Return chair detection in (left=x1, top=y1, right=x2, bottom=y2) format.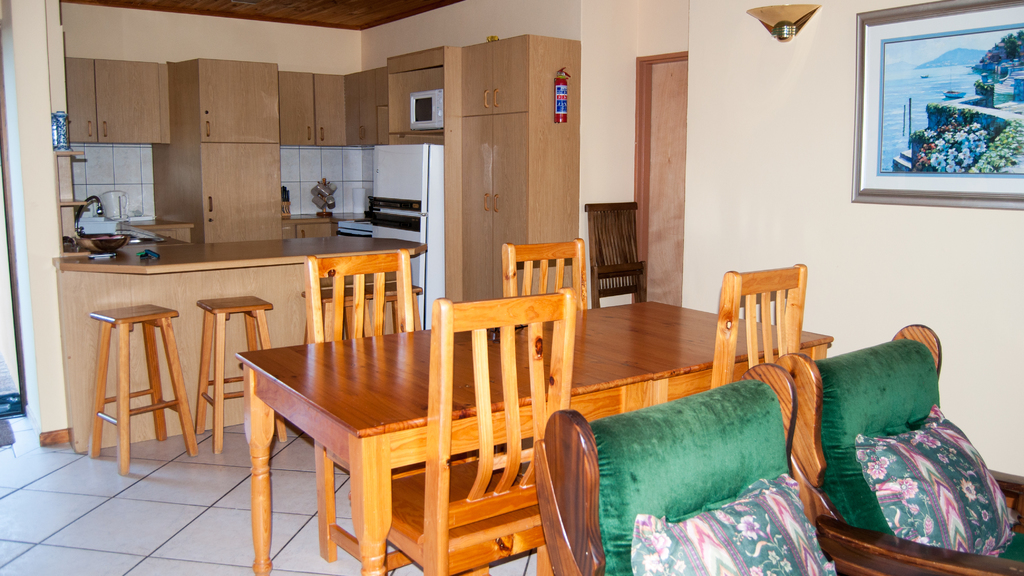
(left=578, top=202, right=643, bottom=304).
